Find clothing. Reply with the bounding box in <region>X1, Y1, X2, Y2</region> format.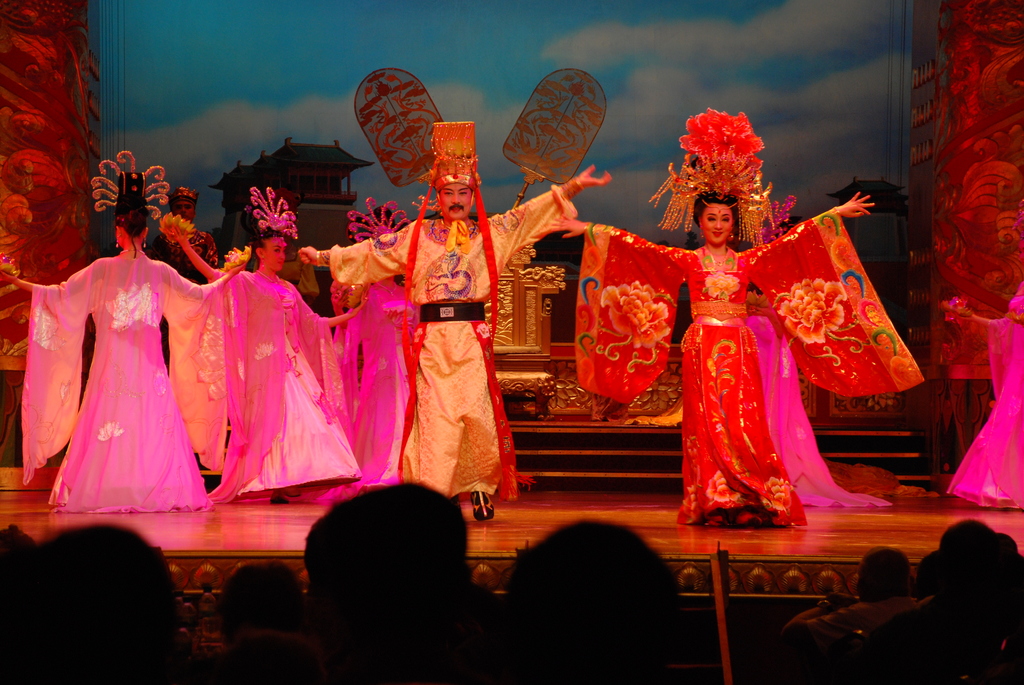
<region>330, 196, 599, 528</region>.
